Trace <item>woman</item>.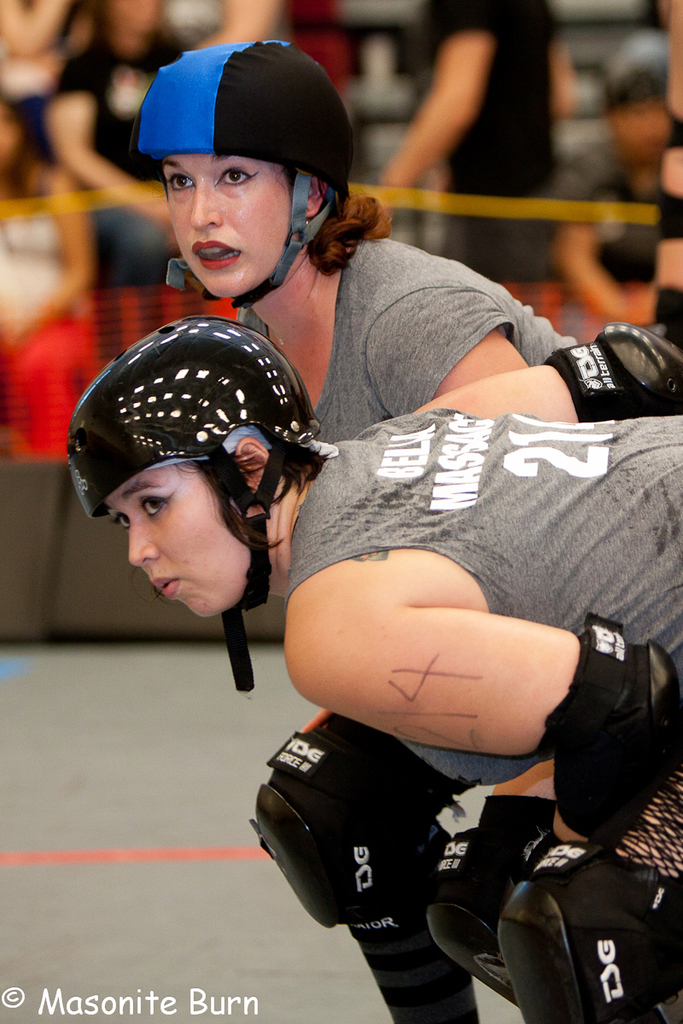
Traced to rect(69, 323, 682, 1023).
